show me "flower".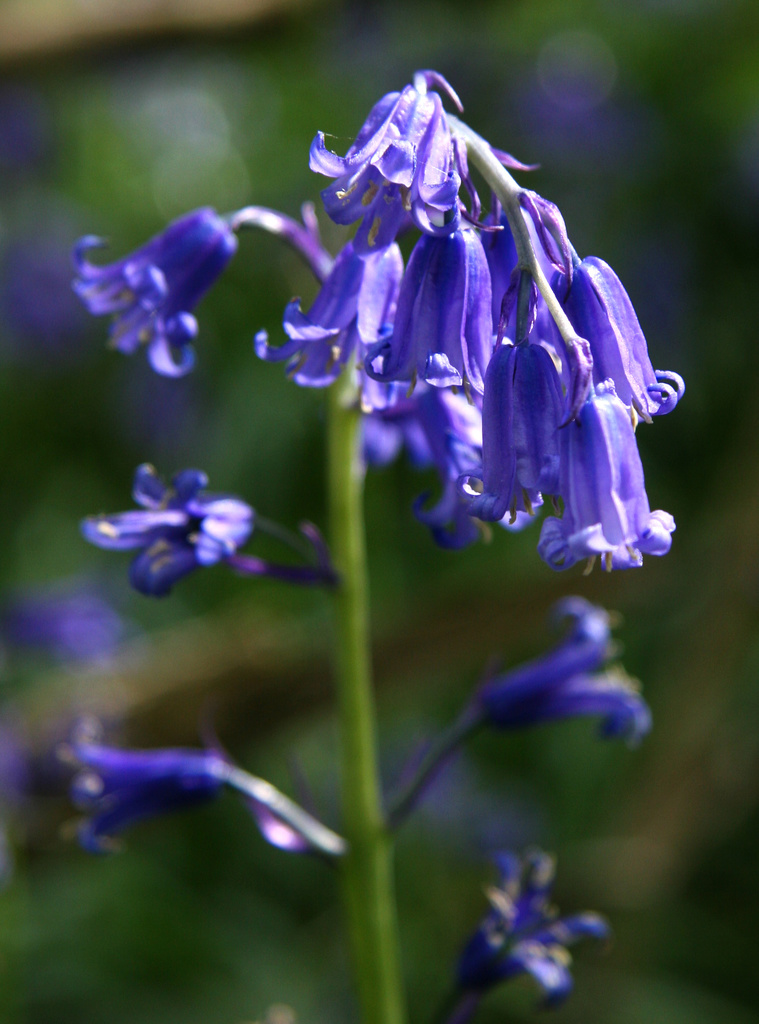
"flower" is here: [452, 852, 610, 1020].
